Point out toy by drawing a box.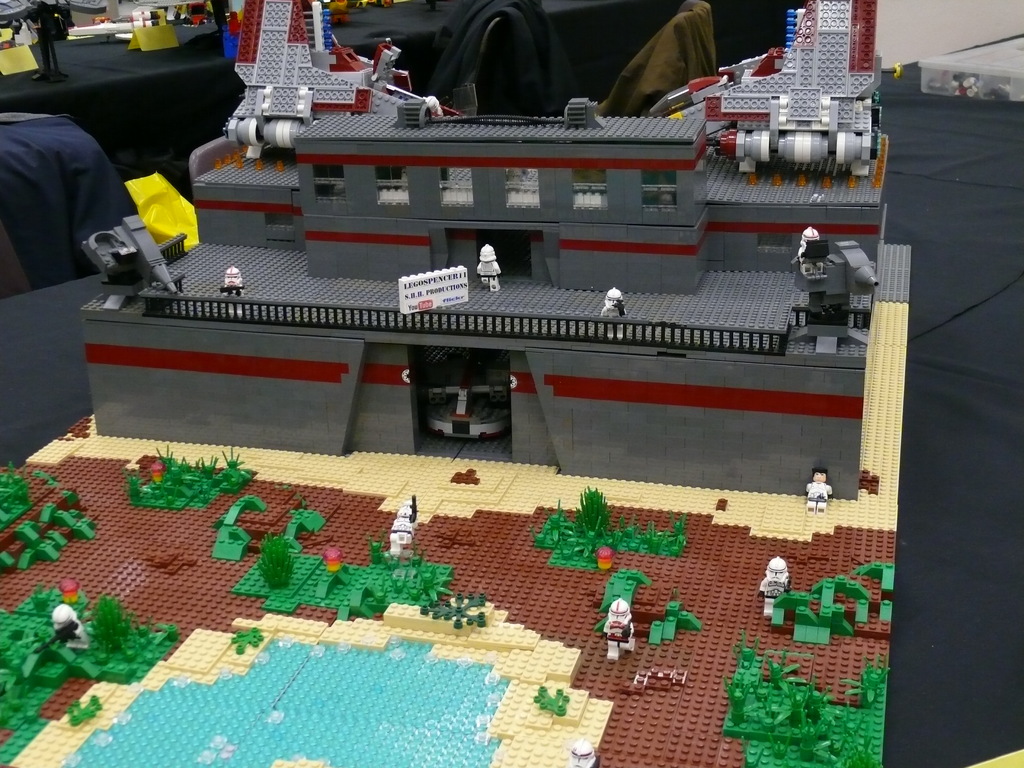
crop(753, 554, 789, 623).
